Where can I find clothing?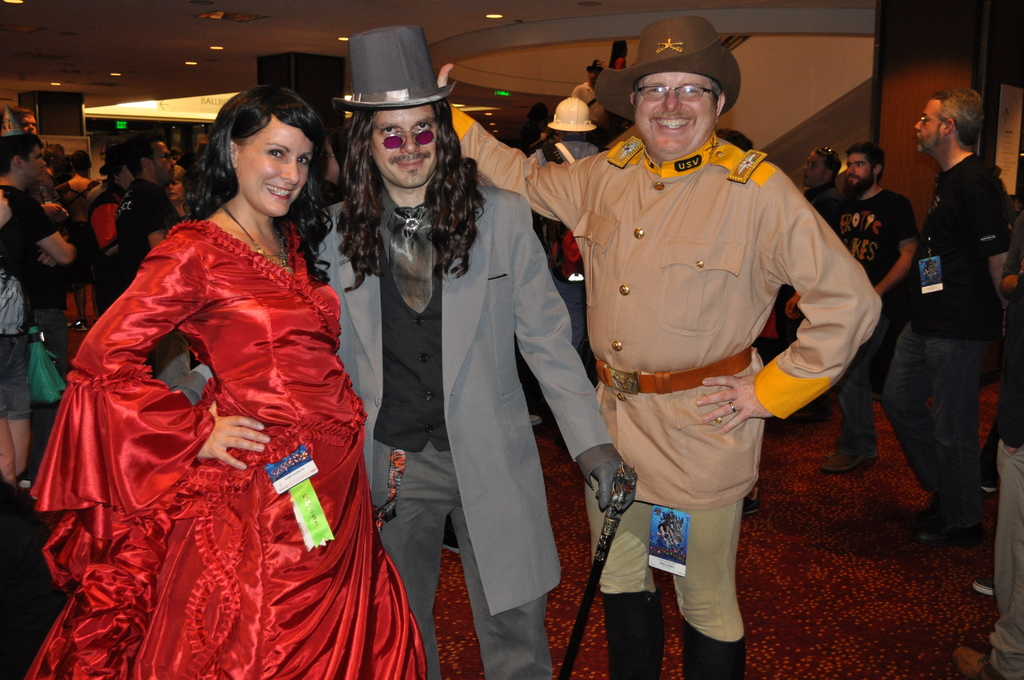
You can find it at {"x1": 525, "y1": 133, "x2": 605, "y2": 266}.
